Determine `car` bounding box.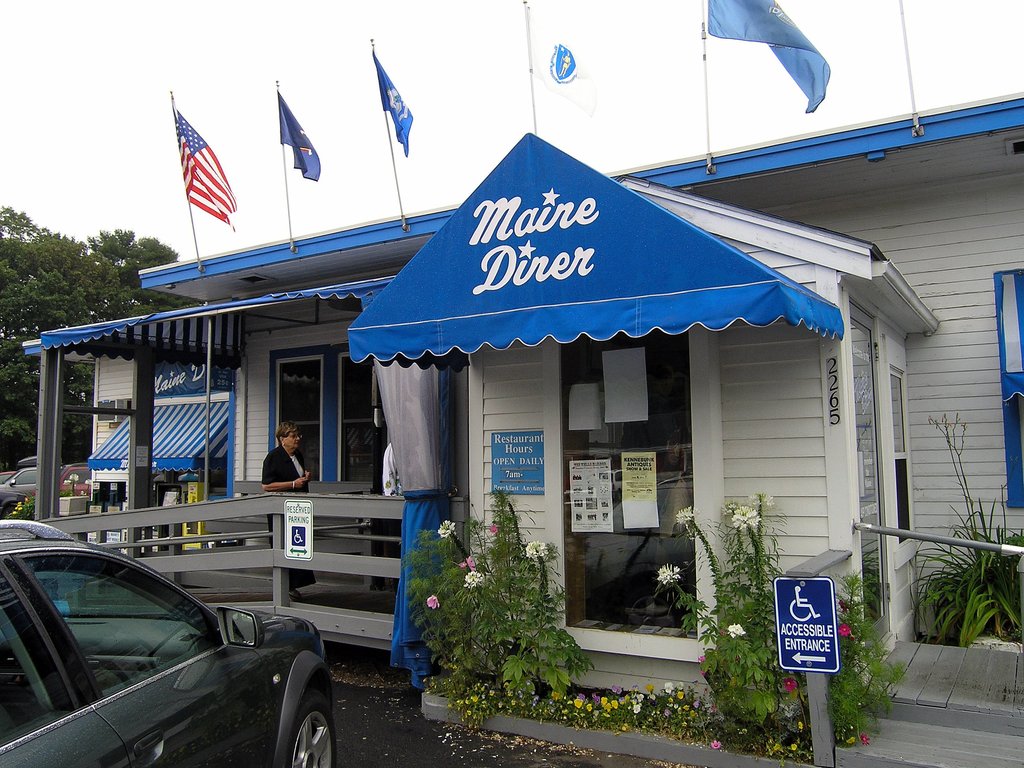
Determined: select_region(0, 520, 334, 767).
